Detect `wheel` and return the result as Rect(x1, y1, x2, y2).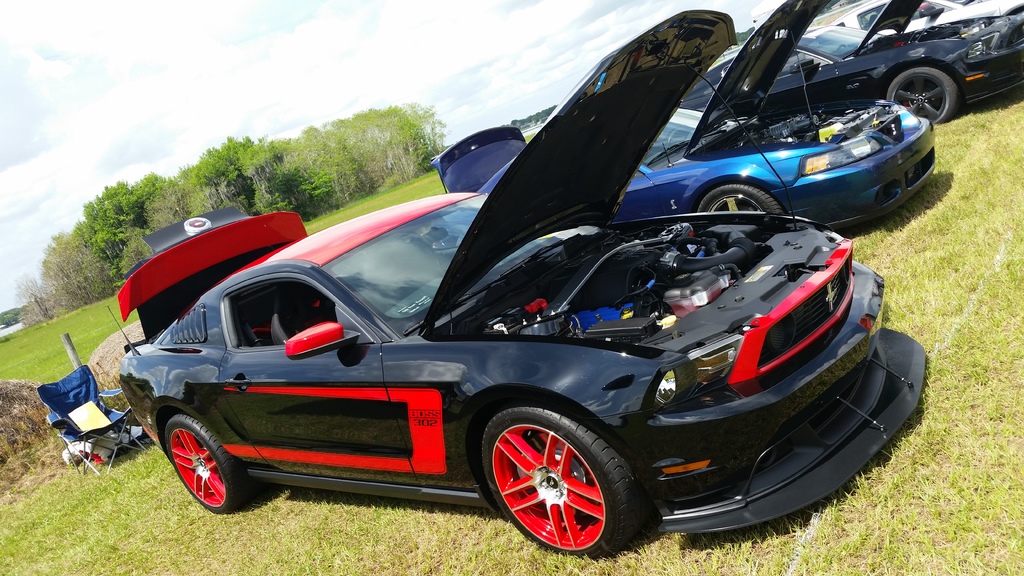
Rect(886, 67, 963, 129).
